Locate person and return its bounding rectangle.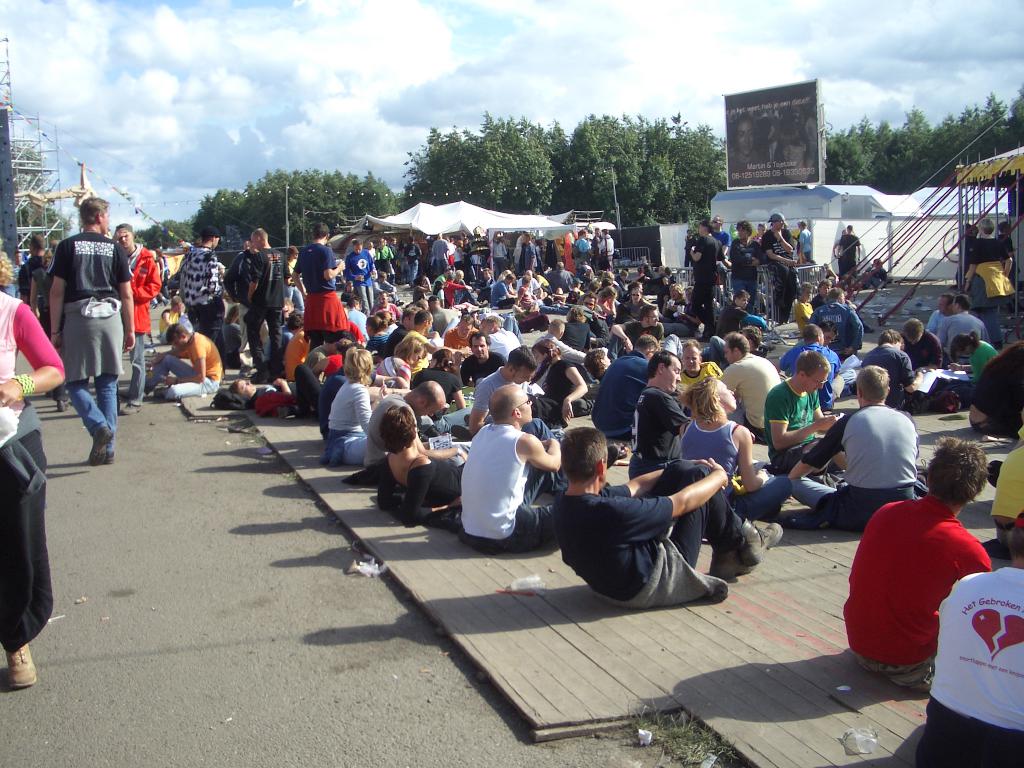
x1=369, y1=402, x2=472, y2=529.
